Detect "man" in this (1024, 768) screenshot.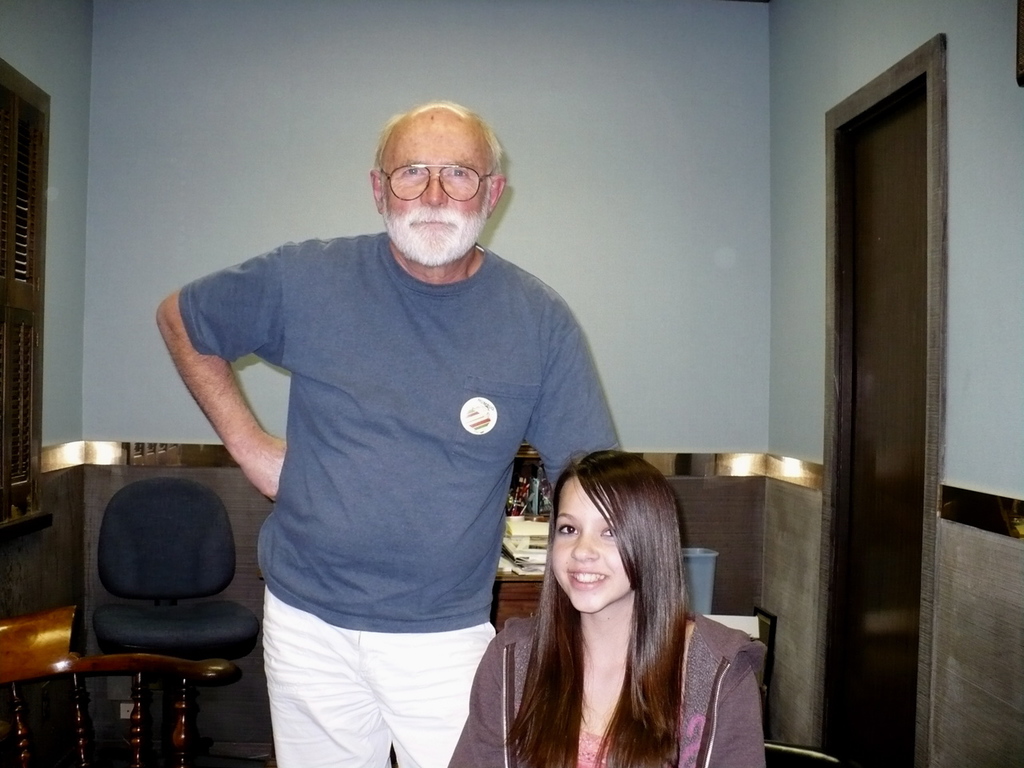
Detection: <region>159, 85, 626, 764</region>.
